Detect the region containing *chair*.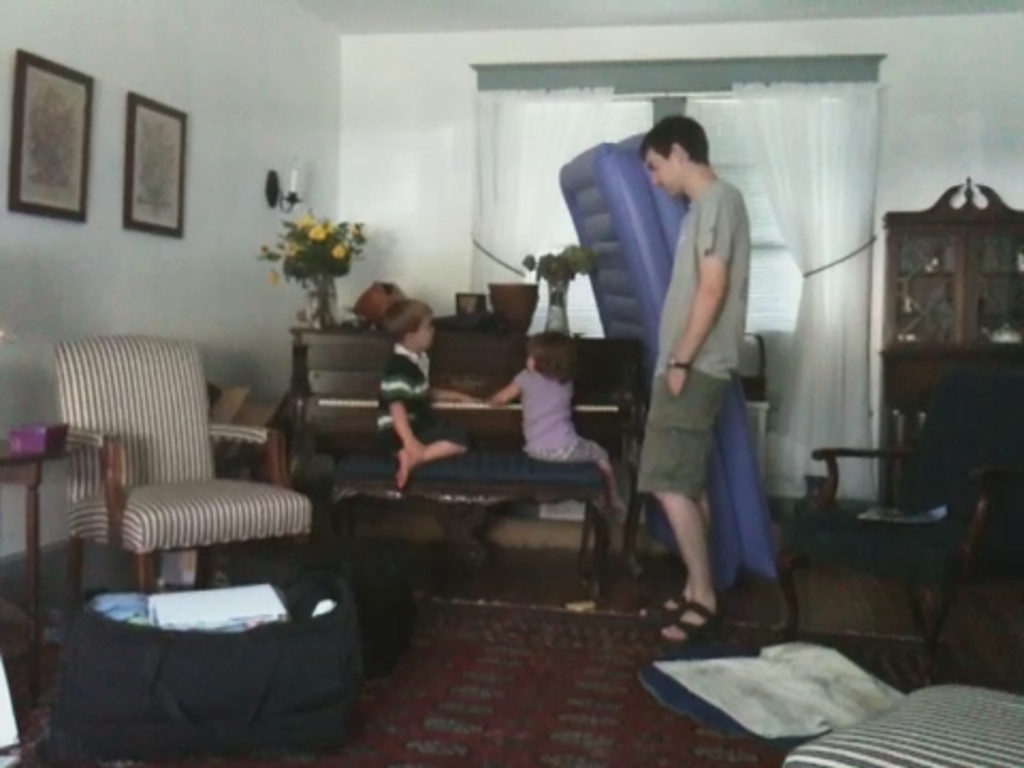
BBox(26, 329, 324, 727).
